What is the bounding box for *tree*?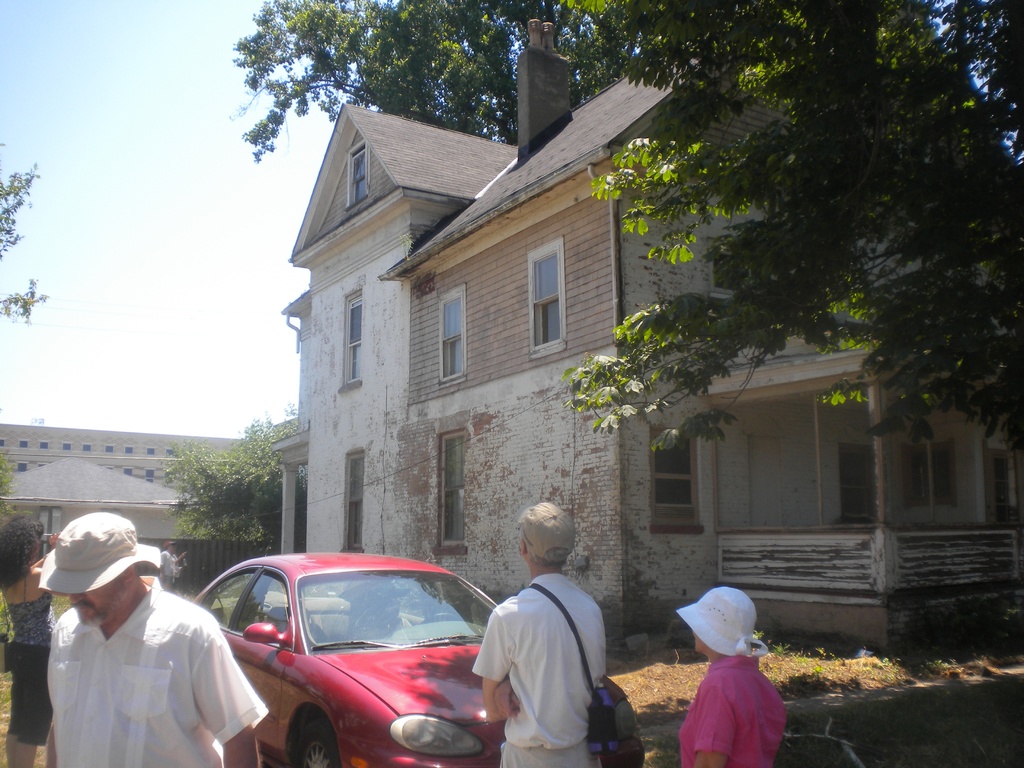
[x1=236, y1=0, x2=749, y2=175].
